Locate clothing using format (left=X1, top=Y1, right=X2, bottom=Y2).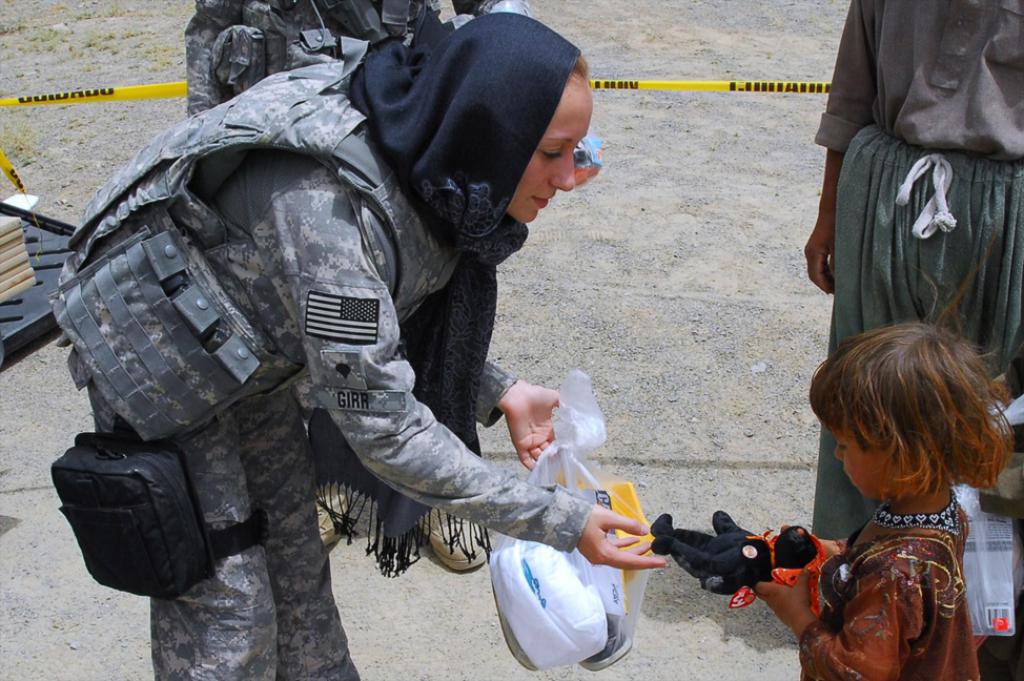
(left=810, top=514, right=979, bottom=680).
